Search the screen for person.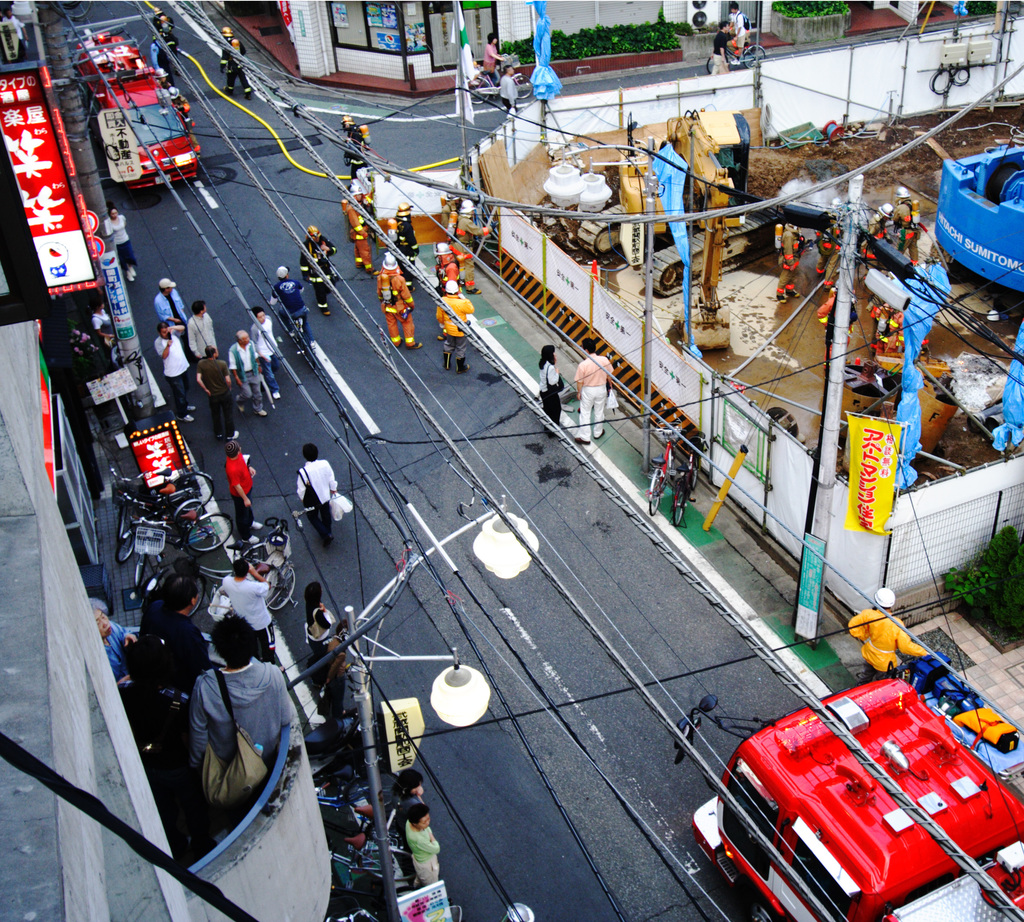
Found at (x1=537, y1=344, x2=561, y2=433).
